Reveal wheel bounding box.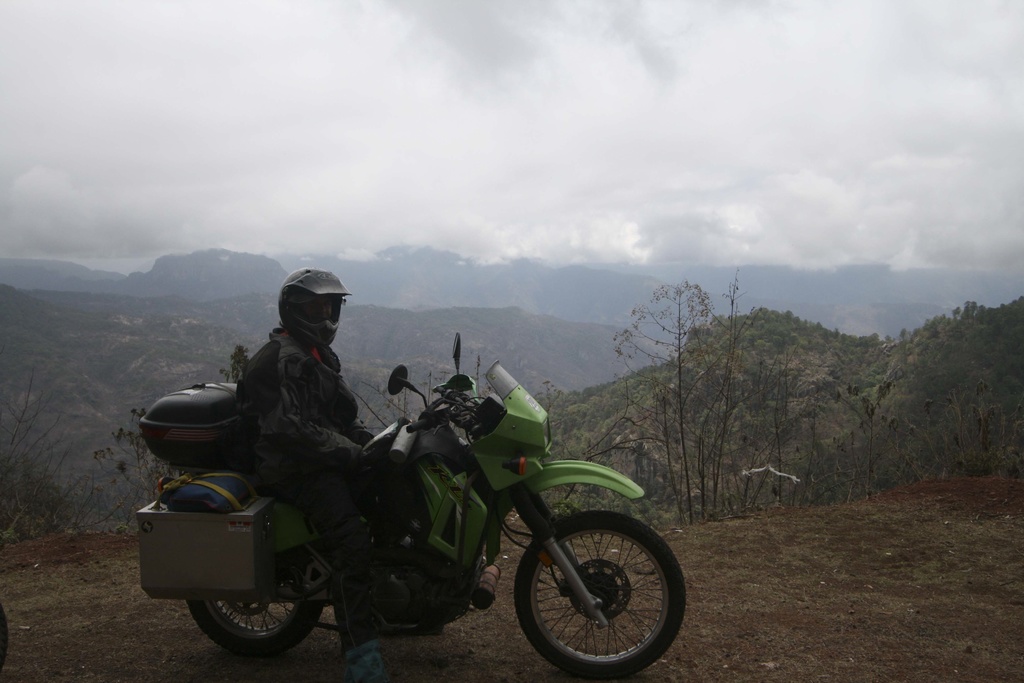
Revealed: <box>184,557,324,658</box>.
